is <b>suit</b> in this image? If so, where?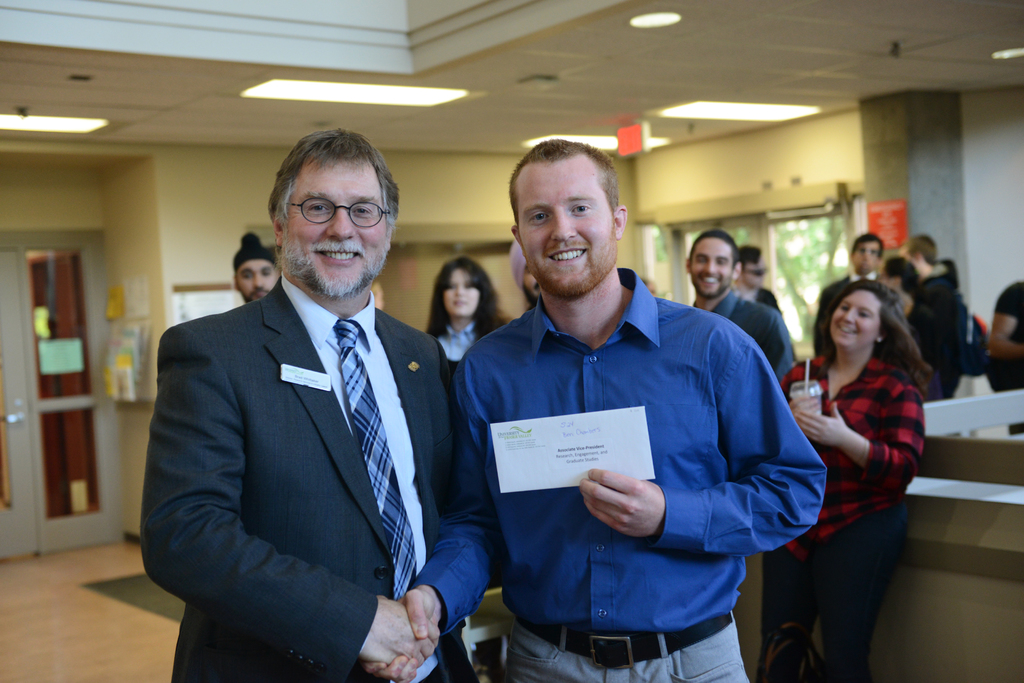
Yes, at (137, 178, 470, 679).
